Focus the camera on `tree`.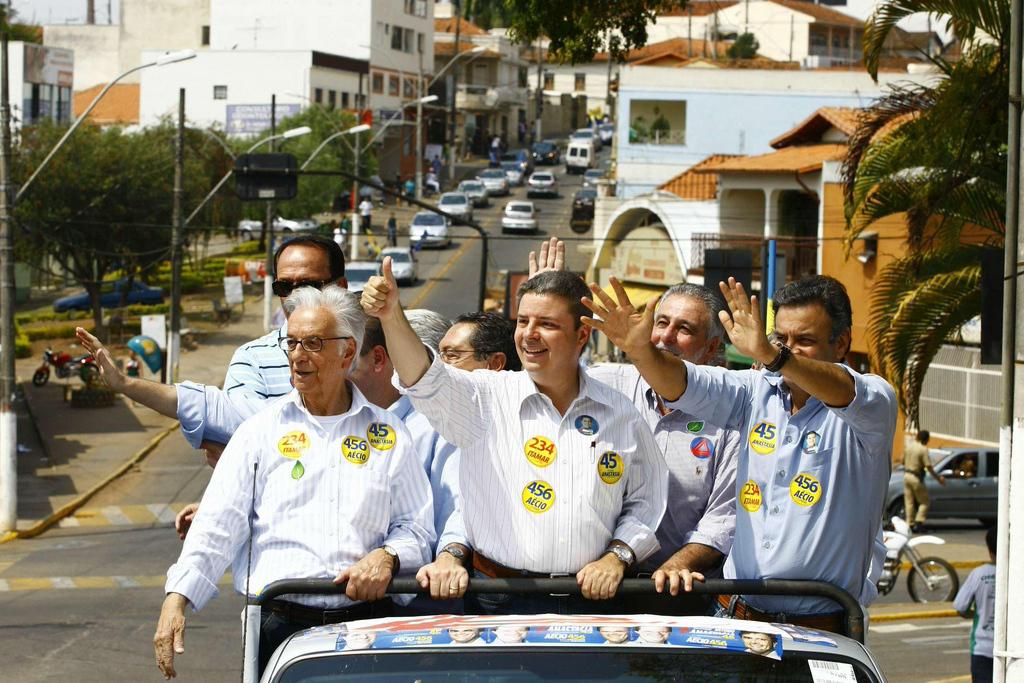
Focus region: <region>445, 0, 703, 62</region>.
